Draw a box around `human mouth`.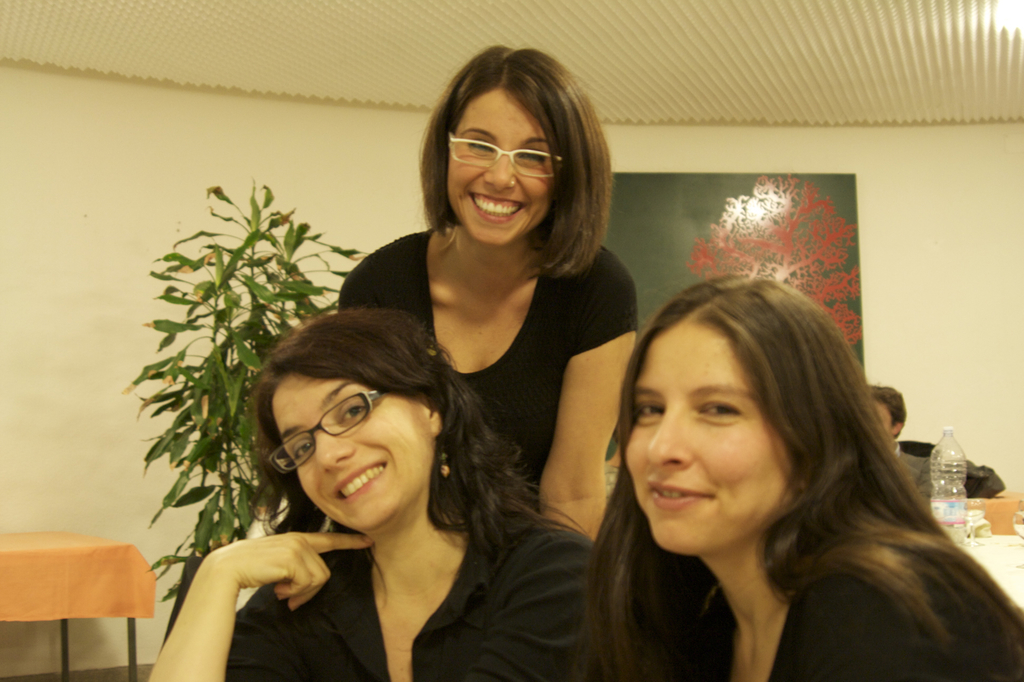
bbox=(333, 464, 388, 503).
